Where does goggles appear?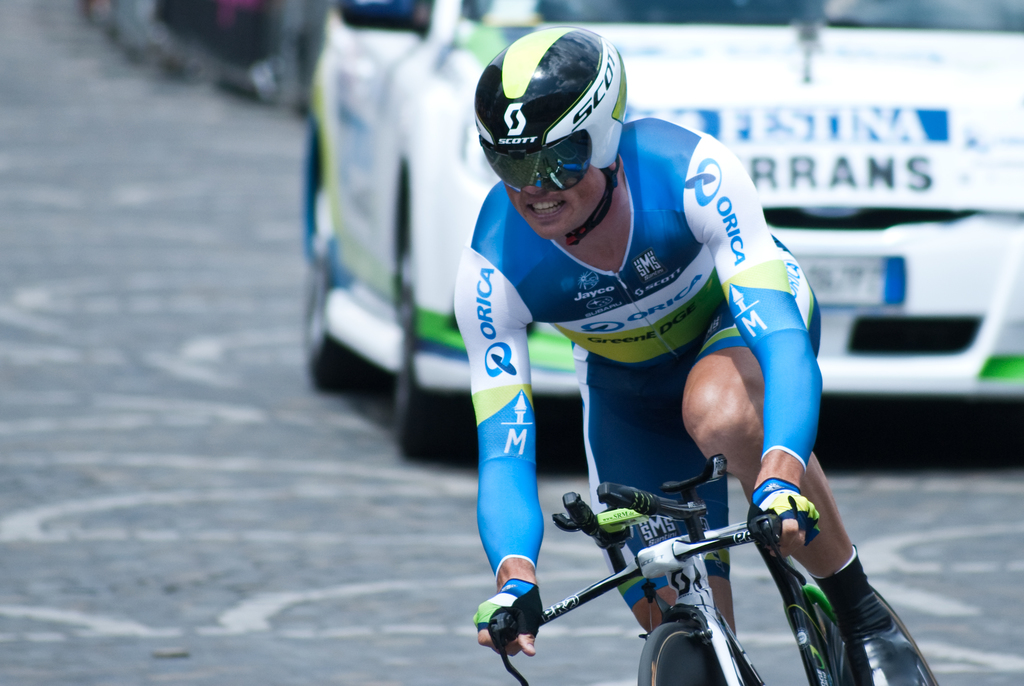
Appears at (477, 127, 593, 195).
